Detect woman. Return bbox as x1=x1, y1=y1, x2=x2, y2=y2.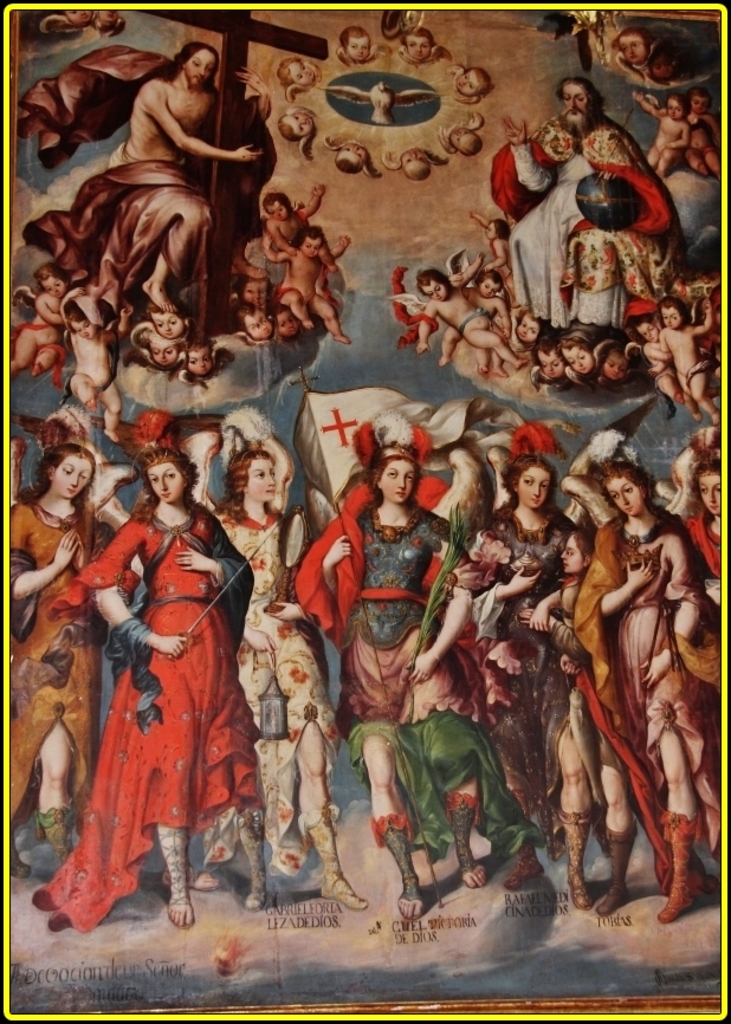
x1=289, y1=443, x2=539, y2=916.
